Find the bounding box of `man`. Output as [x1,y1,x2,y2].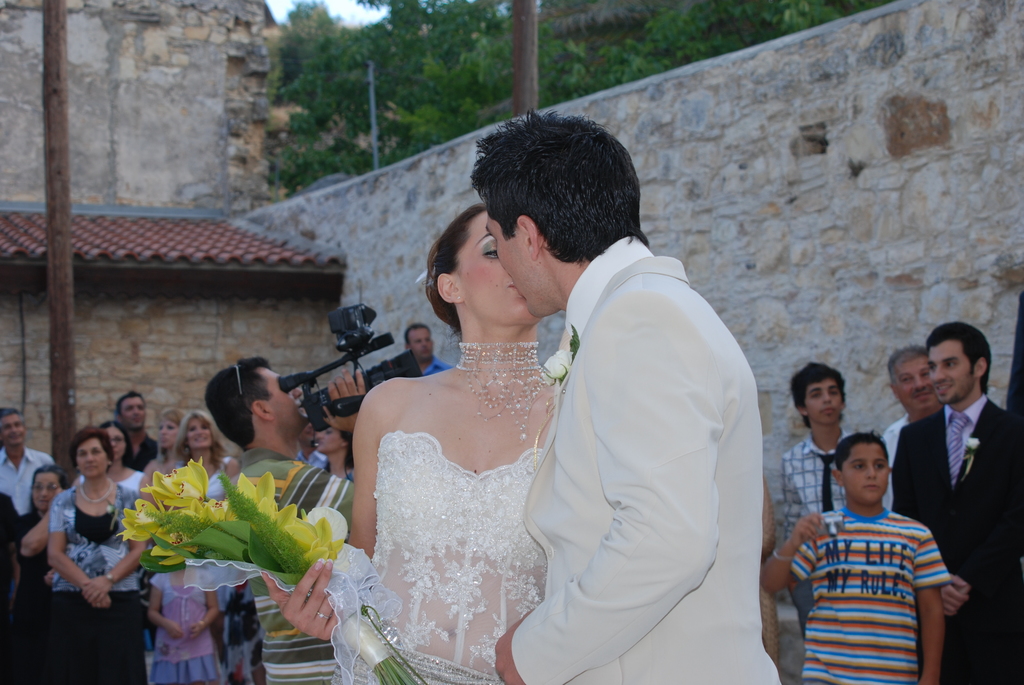
[115,391,170,476].
